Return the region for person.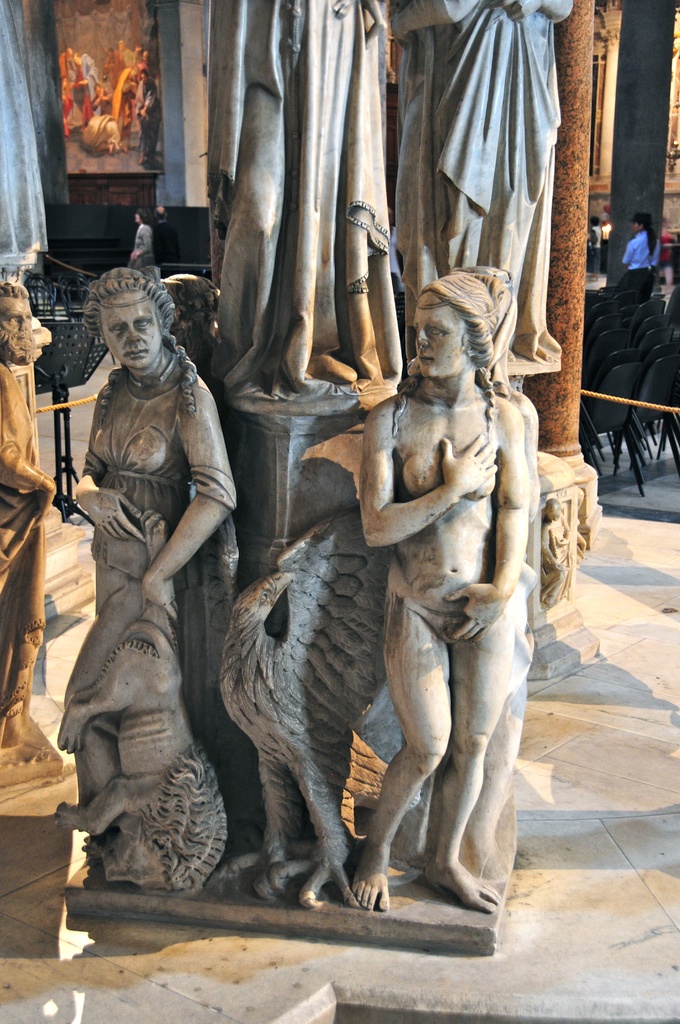
616/214/660/300.
